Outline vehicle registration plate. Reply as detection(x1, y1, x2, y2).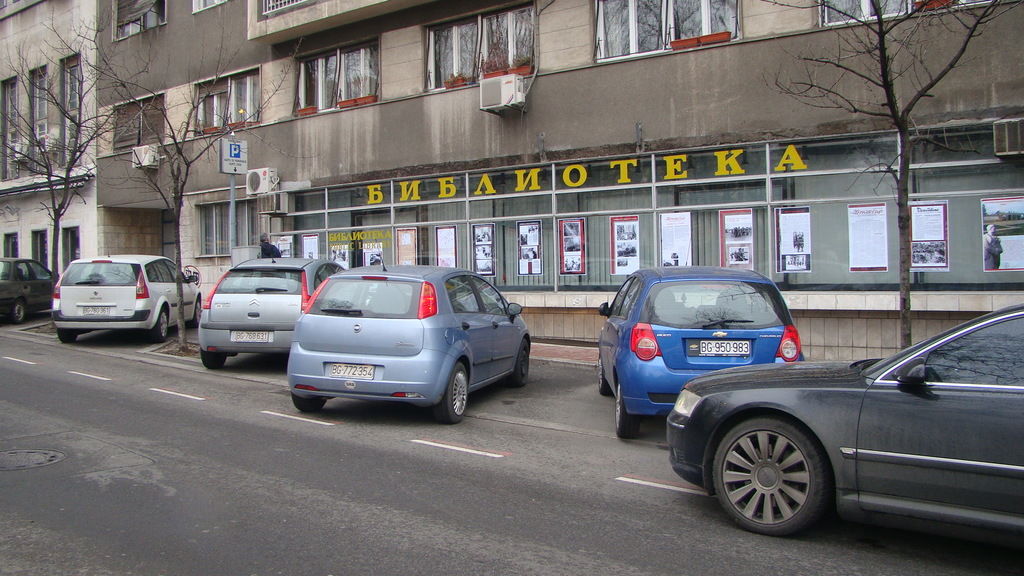
detection(228, 332, 272, 344).
